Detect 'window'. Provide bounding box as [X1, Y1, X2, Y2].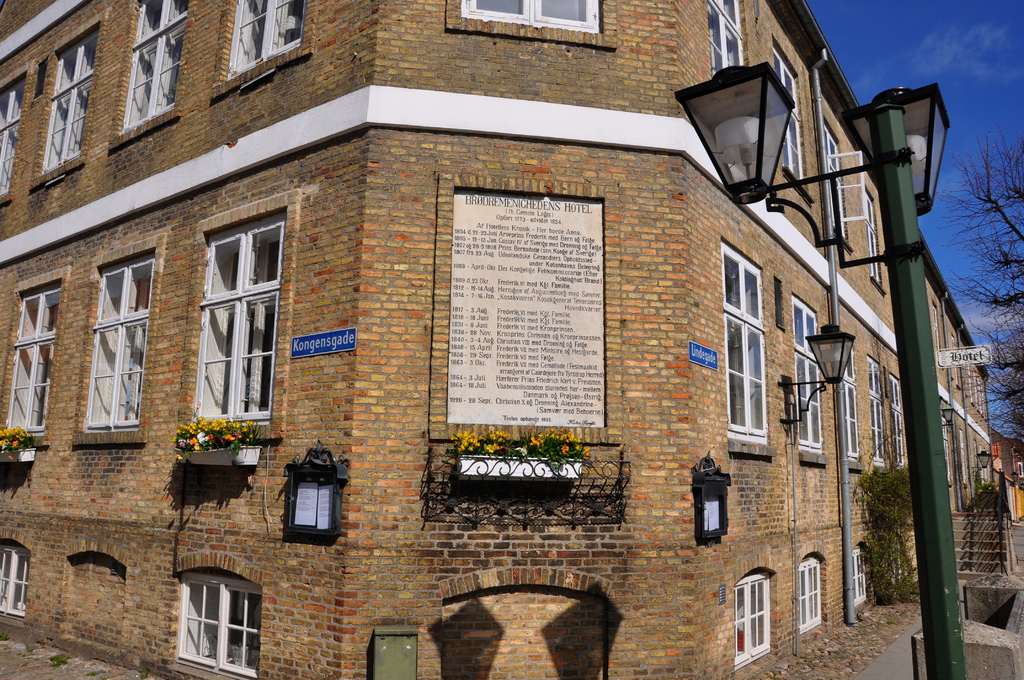
[942, 419, 950, 485].
